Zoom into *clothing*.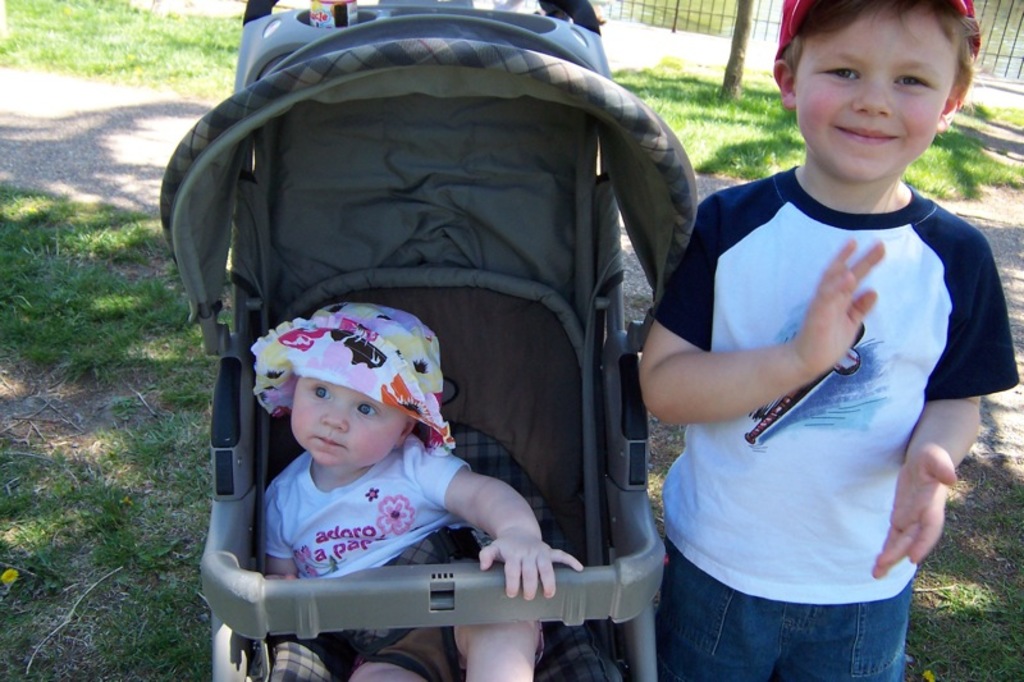
Zoom target: 769, 0, 983, 61.
